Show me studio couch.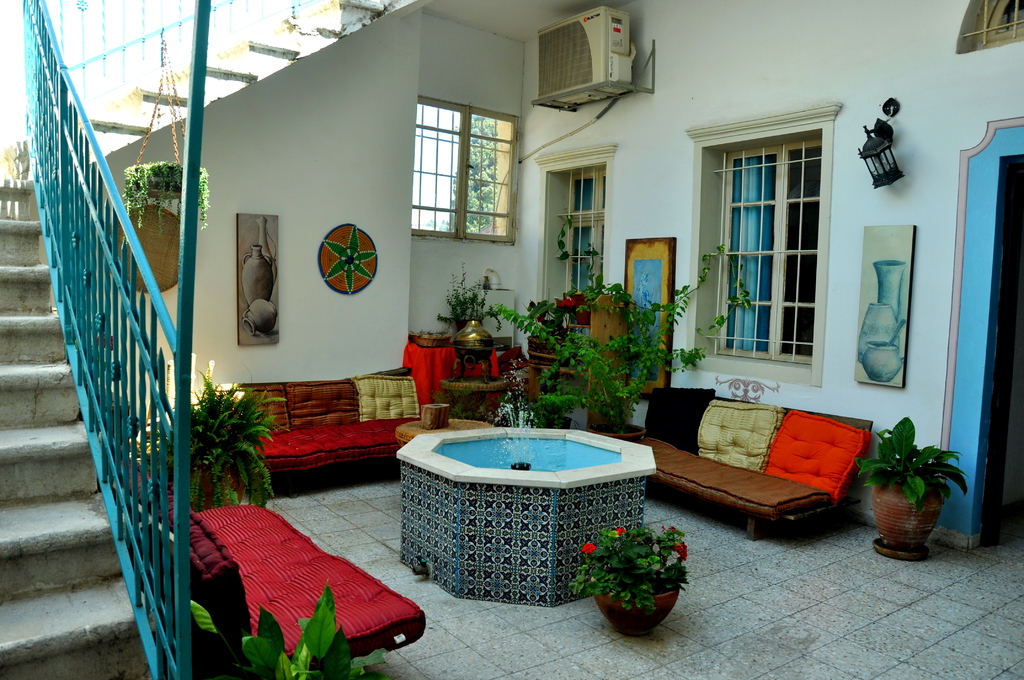
studio couch is here: box(235, 371, 458, 486).
